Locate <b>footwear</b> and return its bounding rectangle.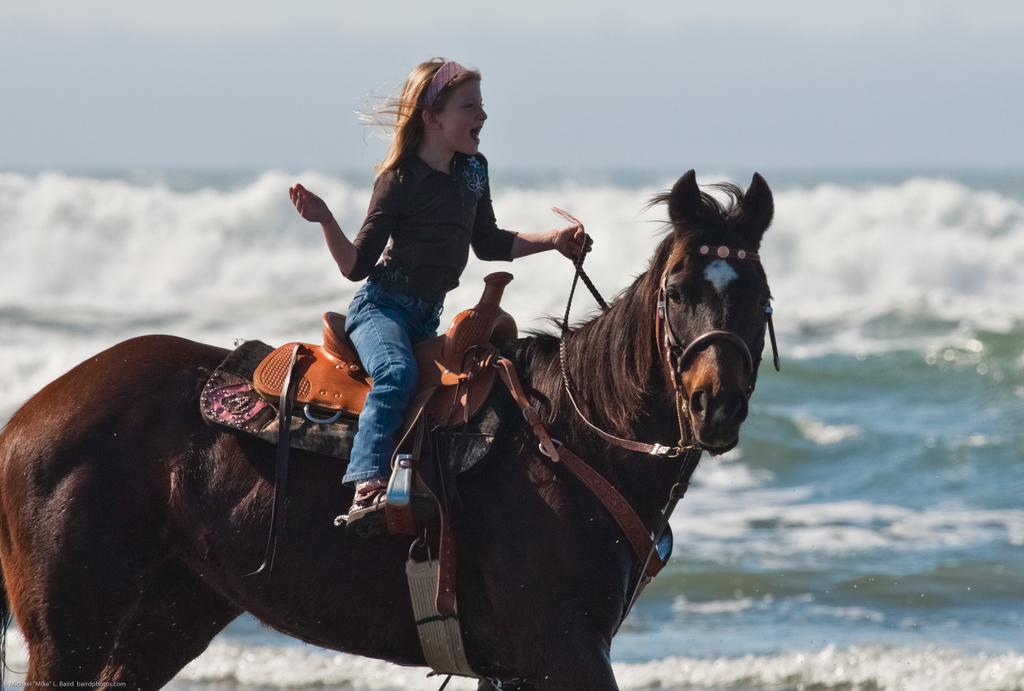
select_region(344, 478, 436, 545).
